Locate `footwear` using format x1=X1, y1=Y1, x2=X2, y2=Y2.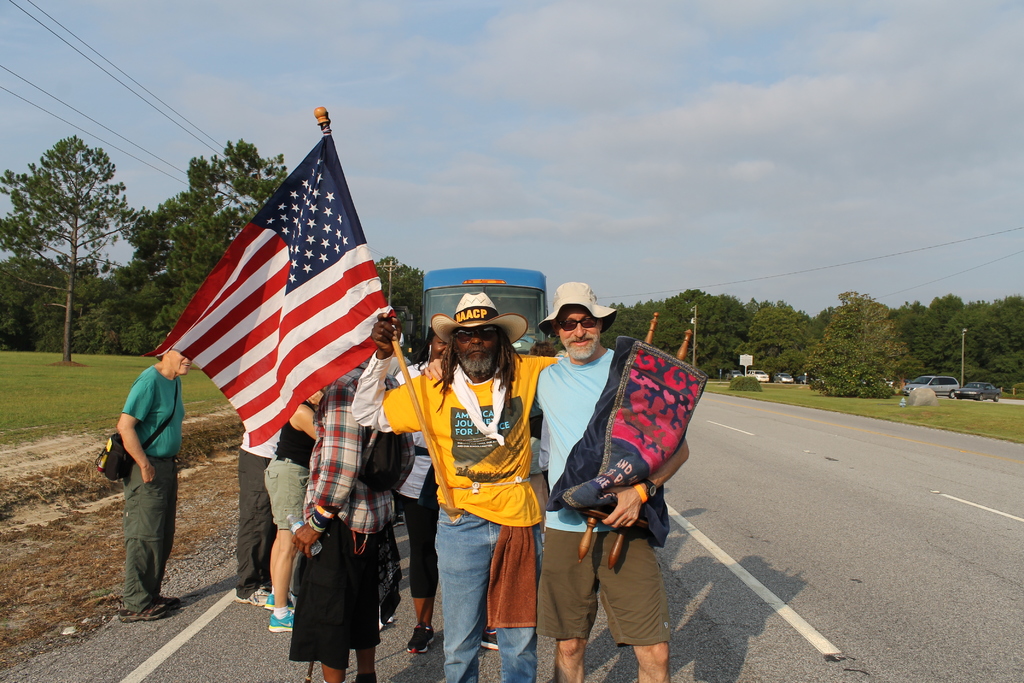
x1=234, y1=586, x2=268, y2=605.
